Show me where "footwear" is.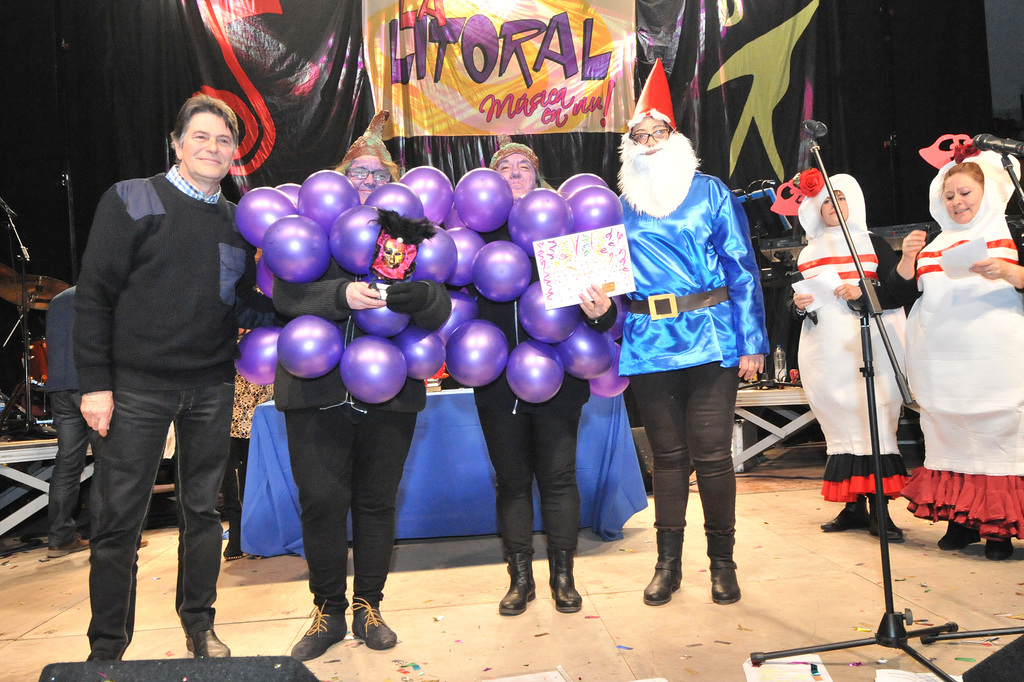
"footwear" is at pyautogui.locateOnScreen(79, 654, 124, 665).
